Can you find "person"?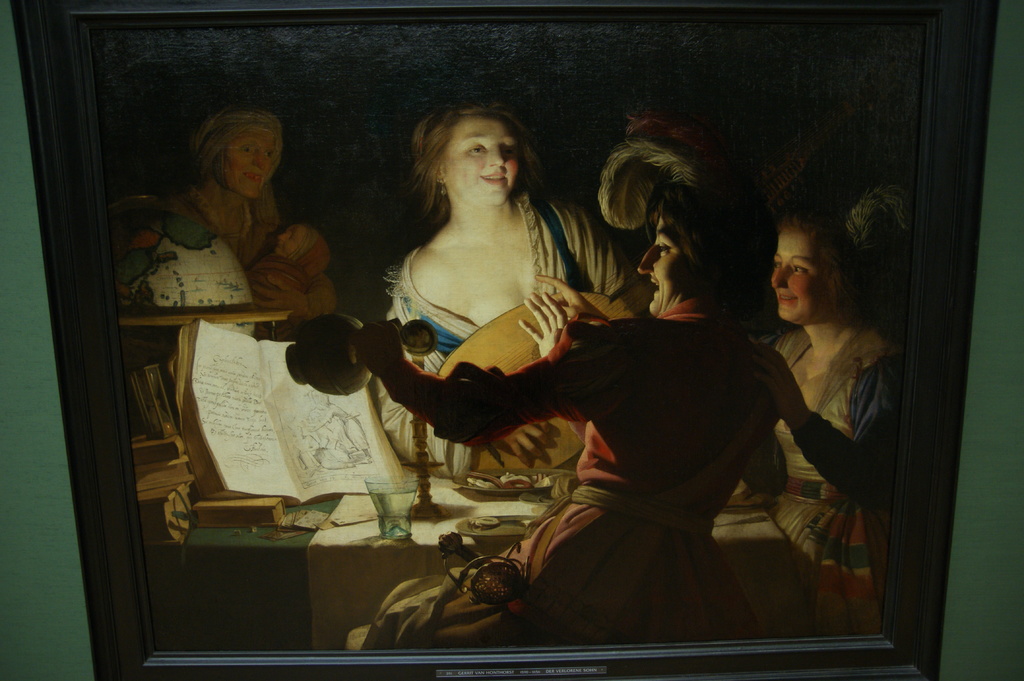
Yes, bounding box: x1=242, y1=224, x2=327, y2=304.
